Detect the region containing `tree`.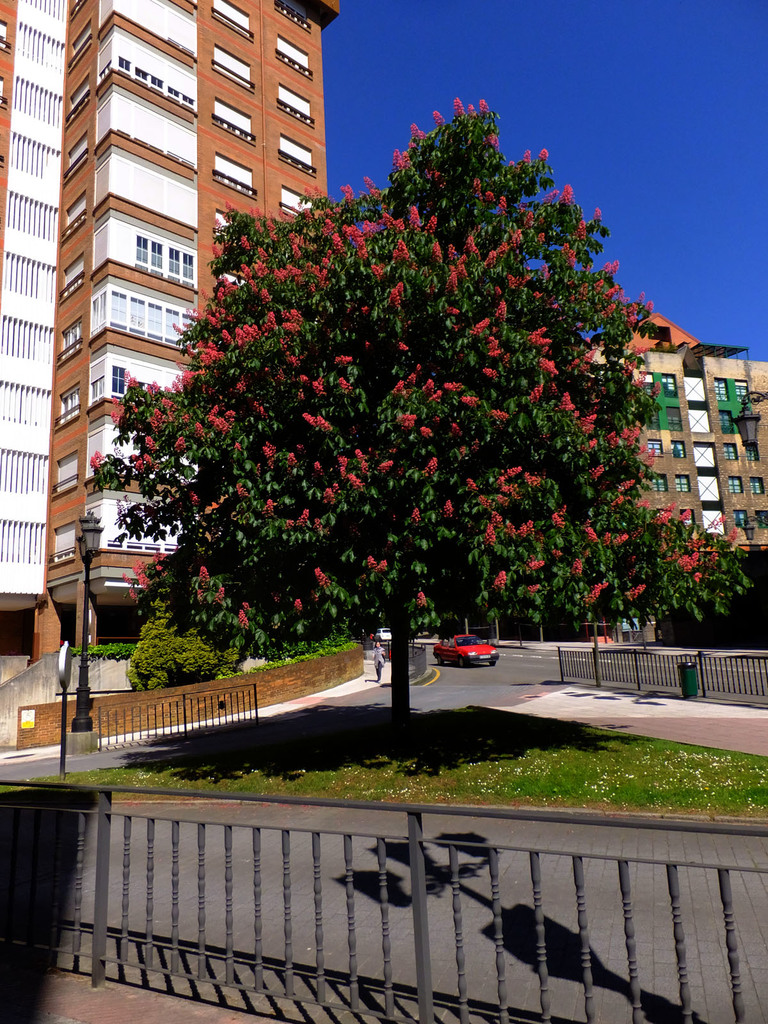
locate(68, 67, 700, 642).
